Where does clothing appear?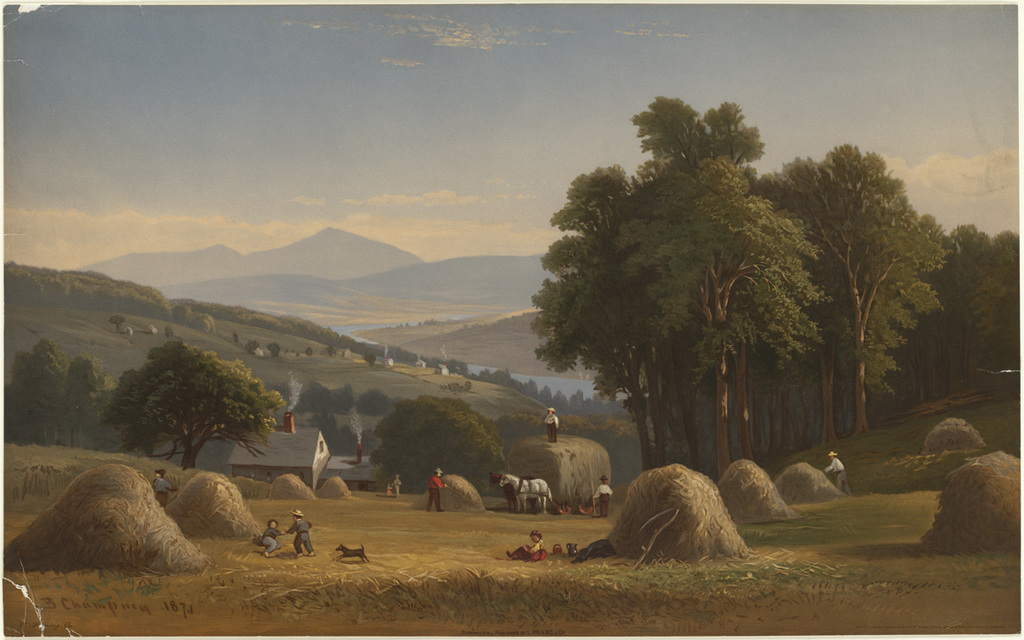
Appears at <bbox>258, 526, 282, 554</bbox>.
